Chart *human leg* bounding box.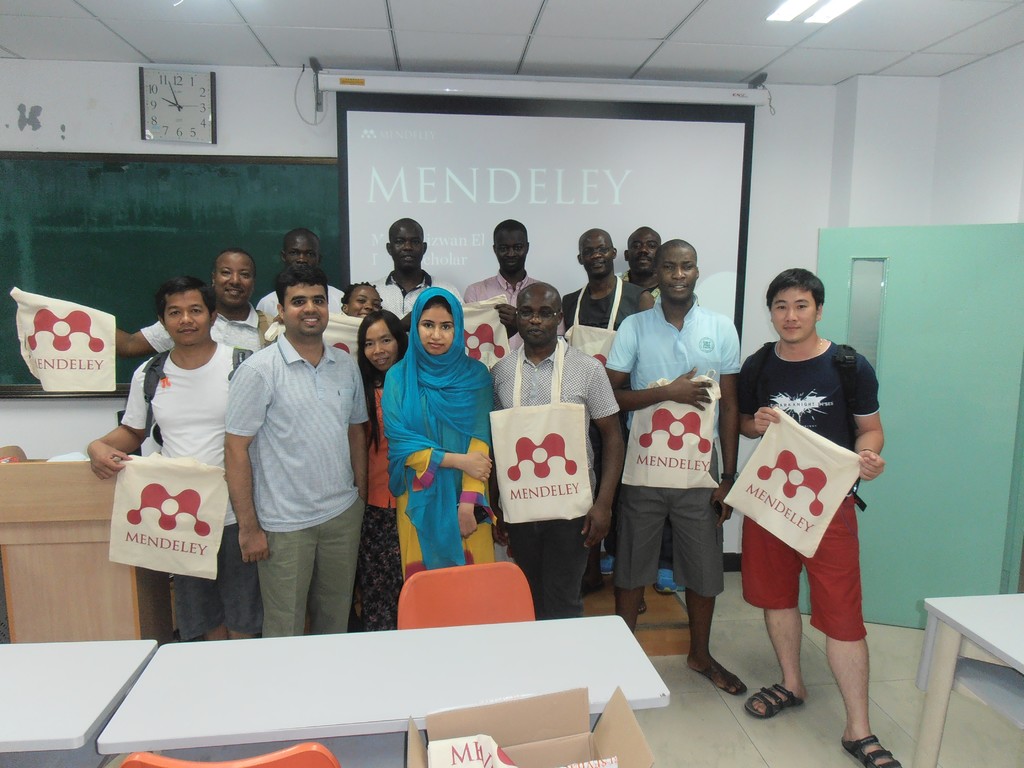
Charted: pyautogui.locateOnScreen(741, 511, 798, 717).
